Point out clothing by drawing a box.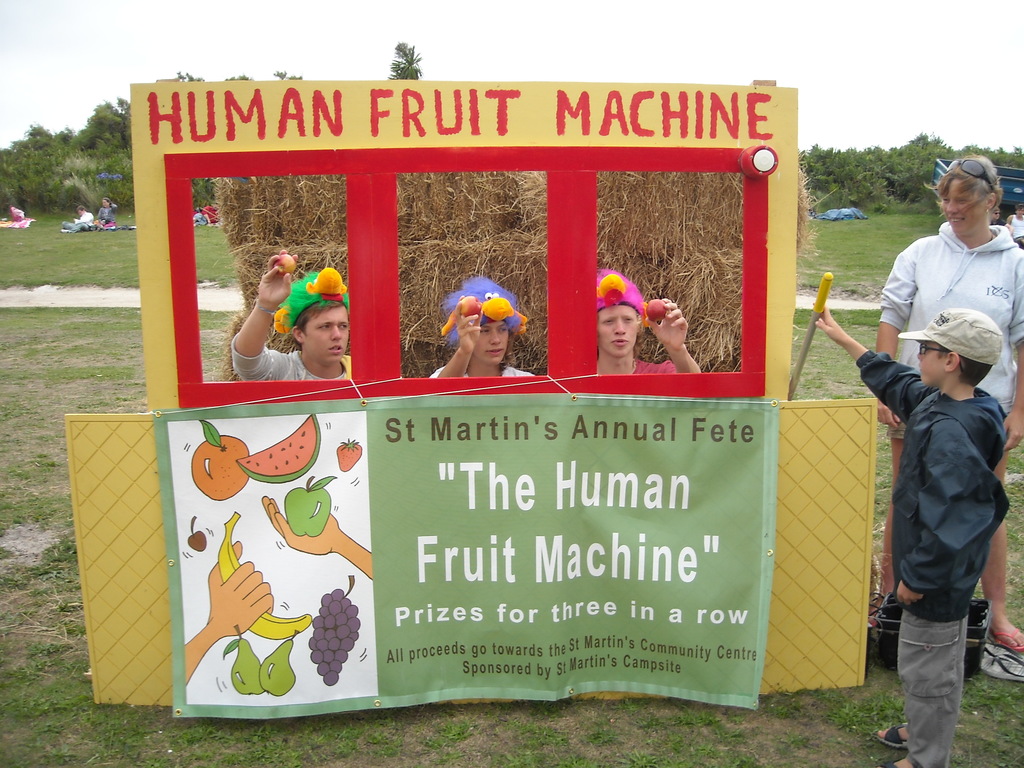
Rect(856, 303, 1011, 705).
